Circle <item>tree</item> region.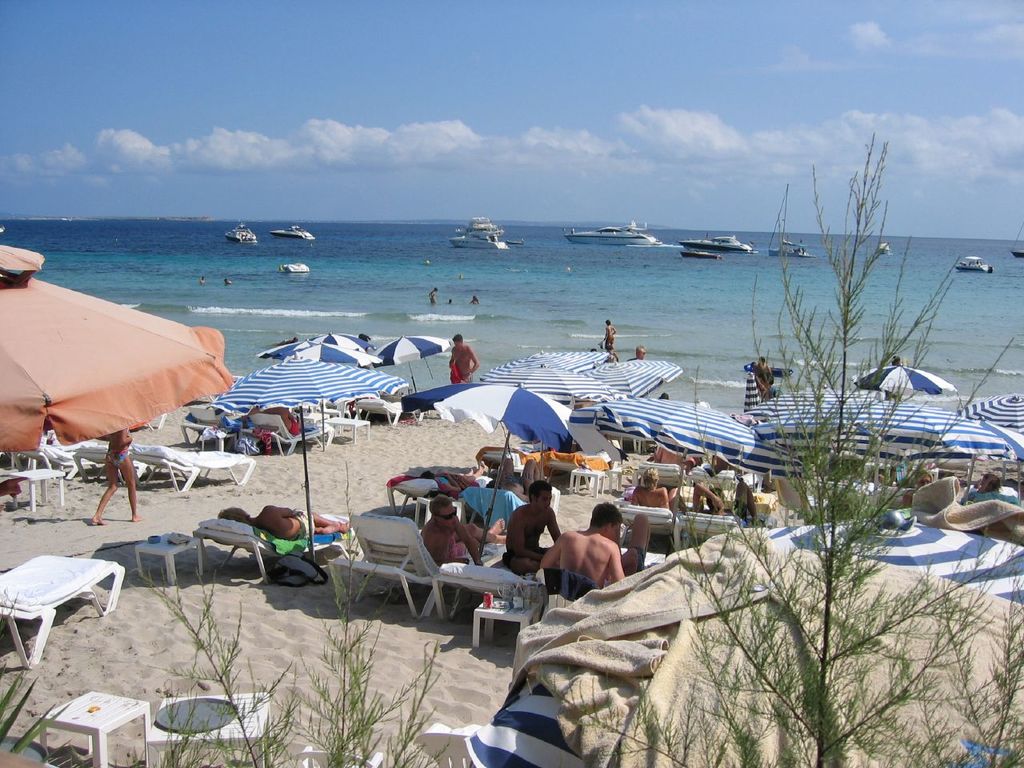
Region: bbox=(542, 126, 1023, 767).
